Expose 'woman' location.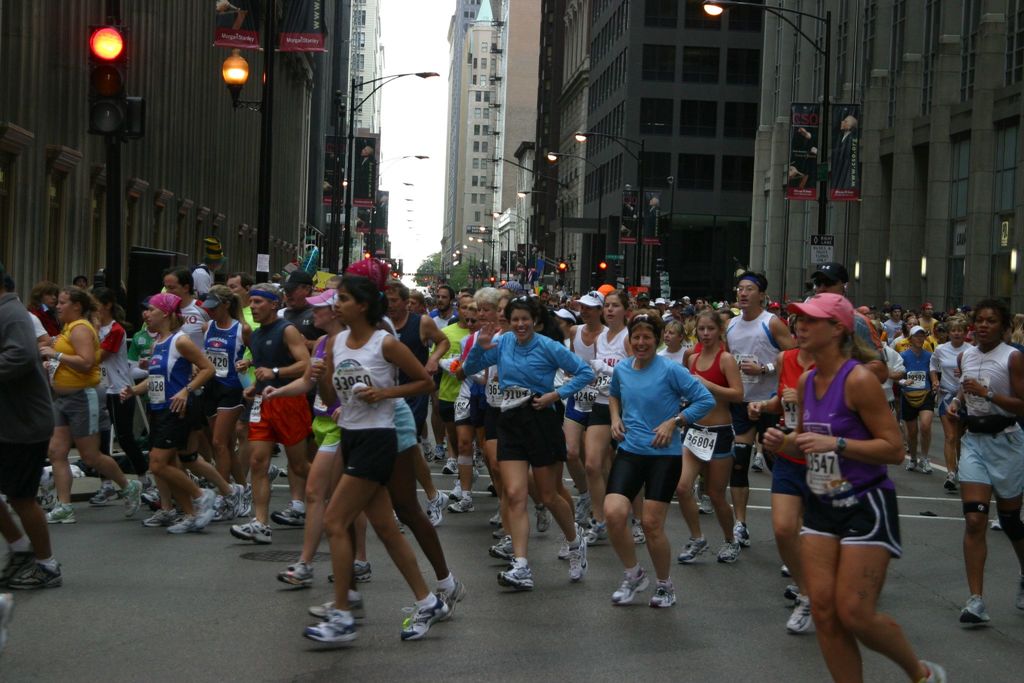
Exposed at [672, 308, 749, 559].
